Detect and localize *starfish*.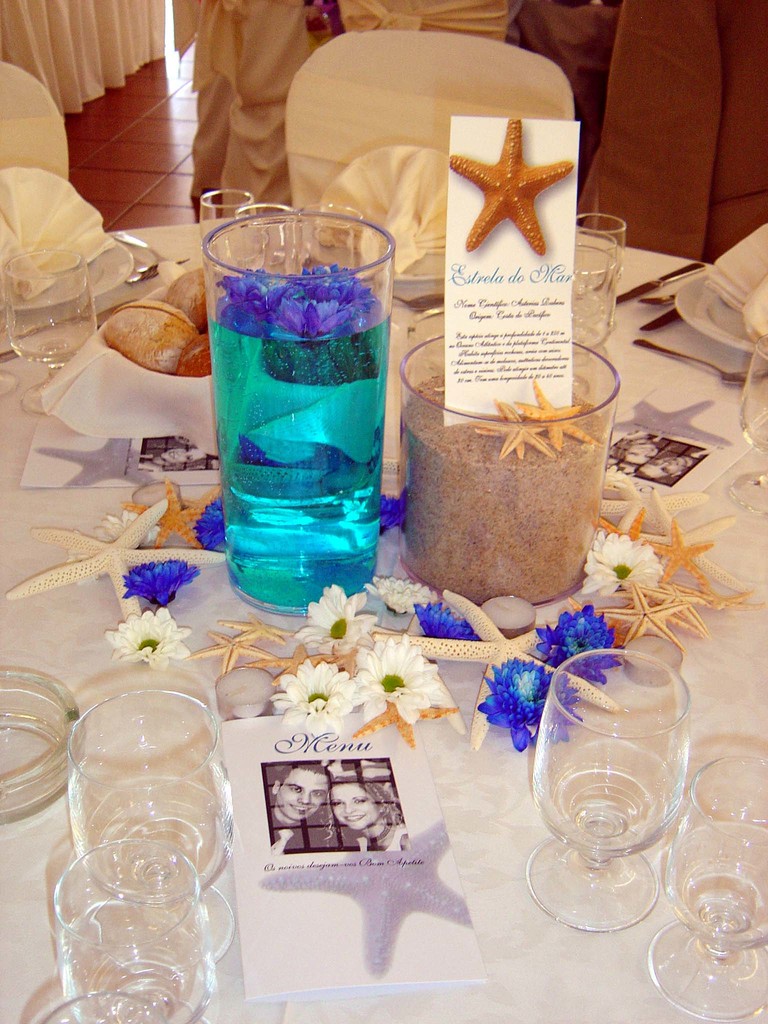
Localized at (644, 570, 714, 632).
